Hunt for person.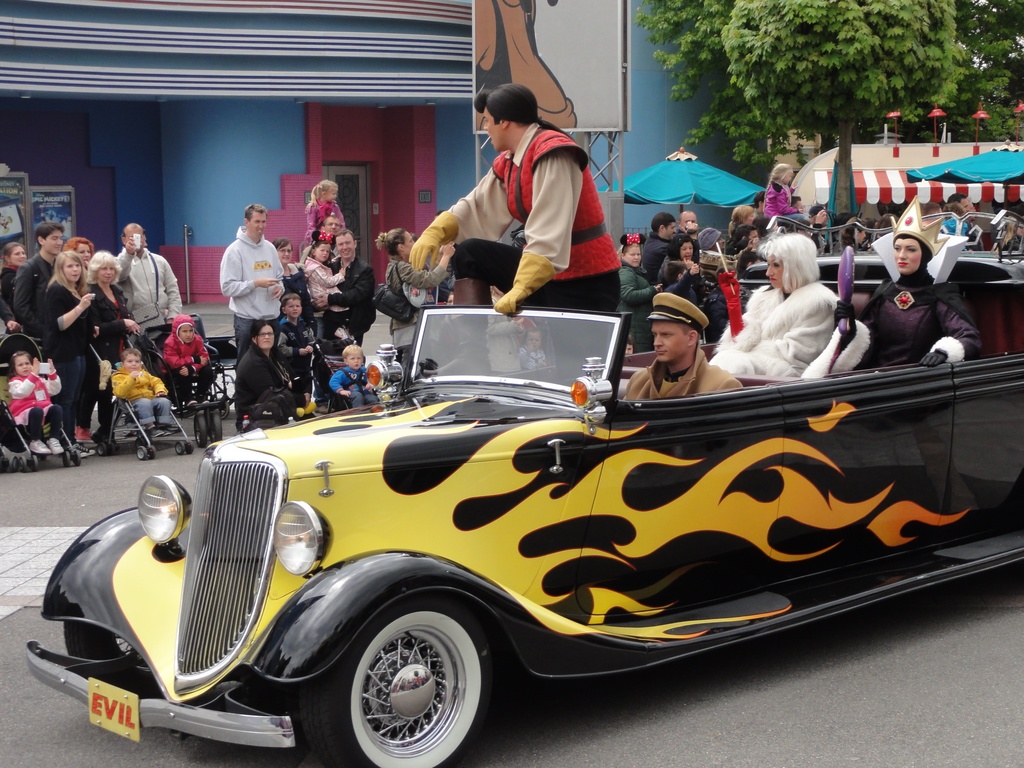
Hunted down at <box>377,225,455,378</box>.
